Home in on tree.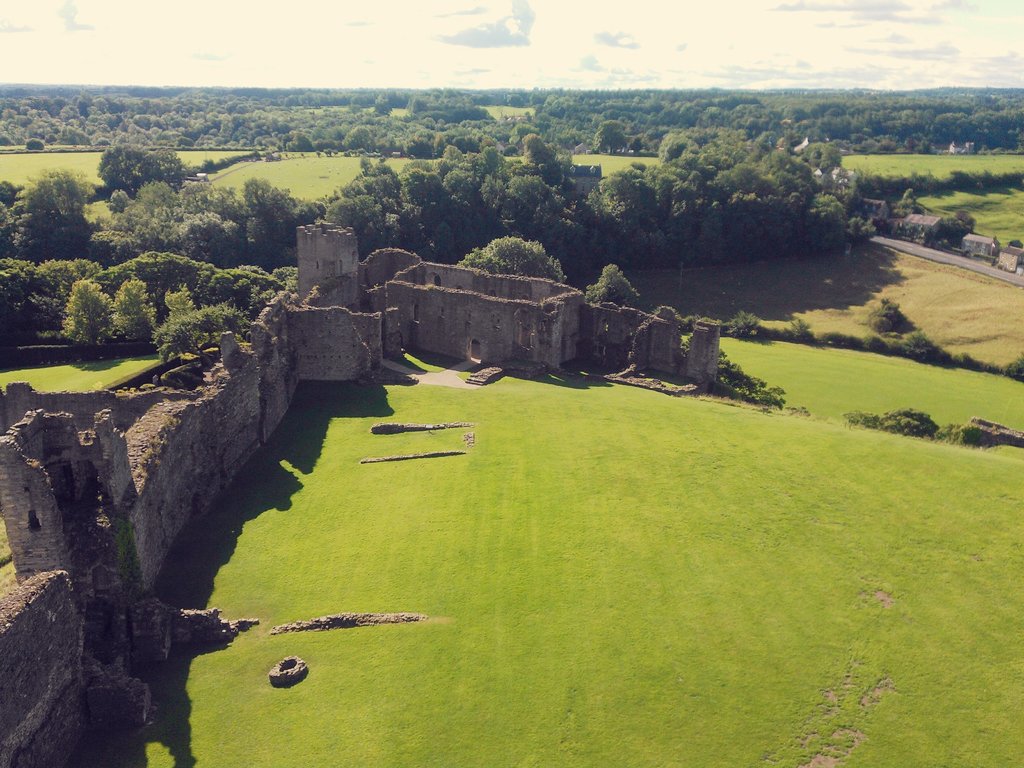
Homed in at 120, 282, 152, 348.
